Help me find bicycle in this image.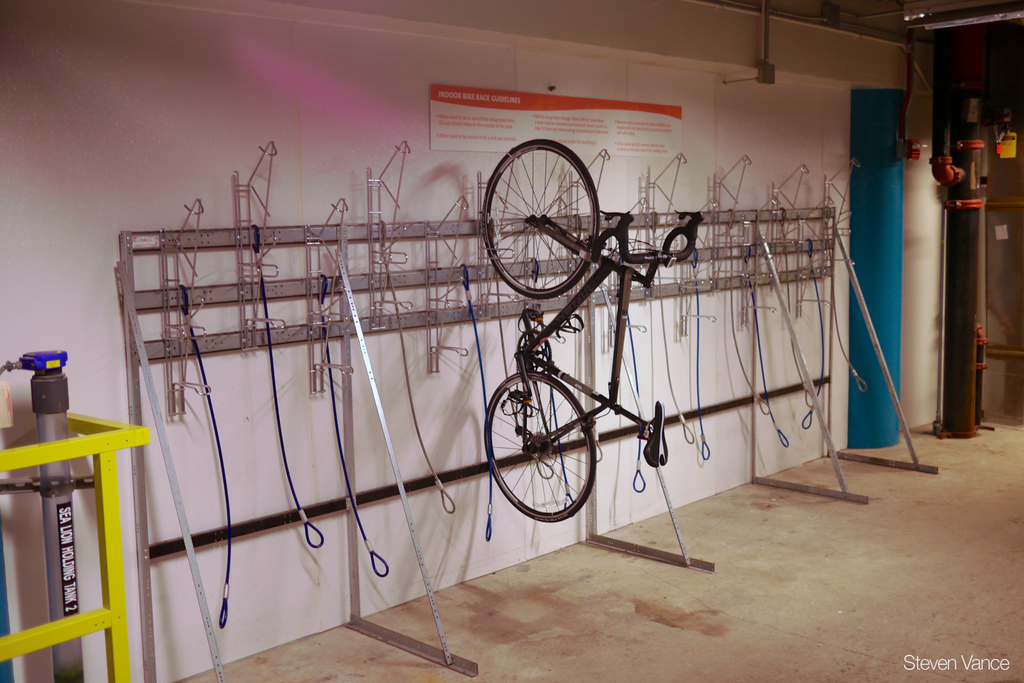
Found it: pyautogui.locateOnScreen(443, 120, 760, 464).
